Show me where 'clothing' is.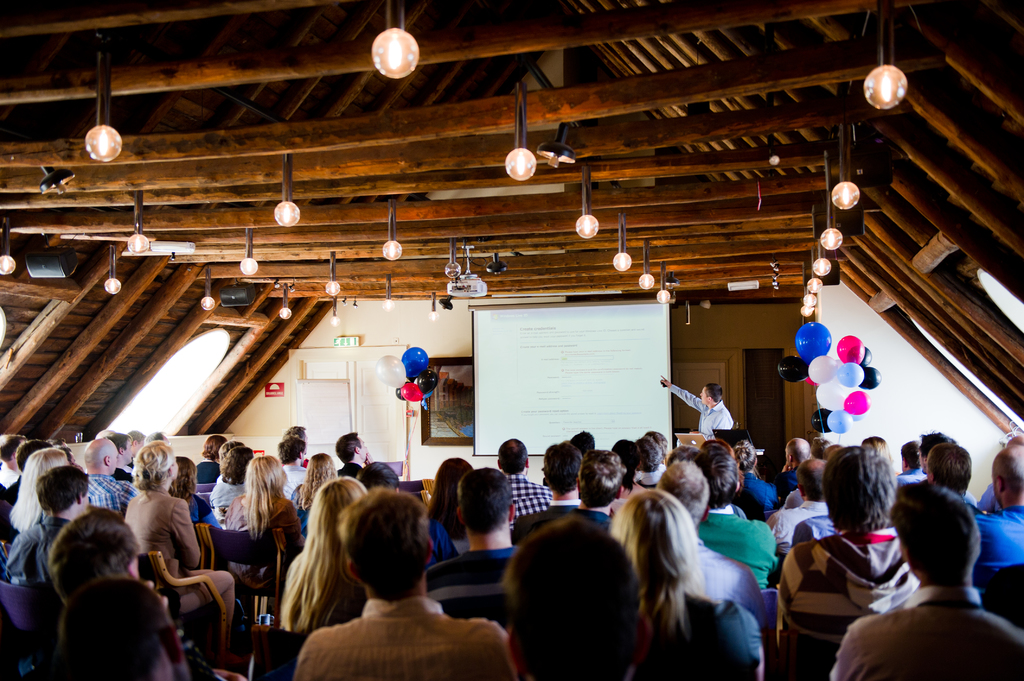
'clothing' is at bbox(773, 522, 932, 680).
